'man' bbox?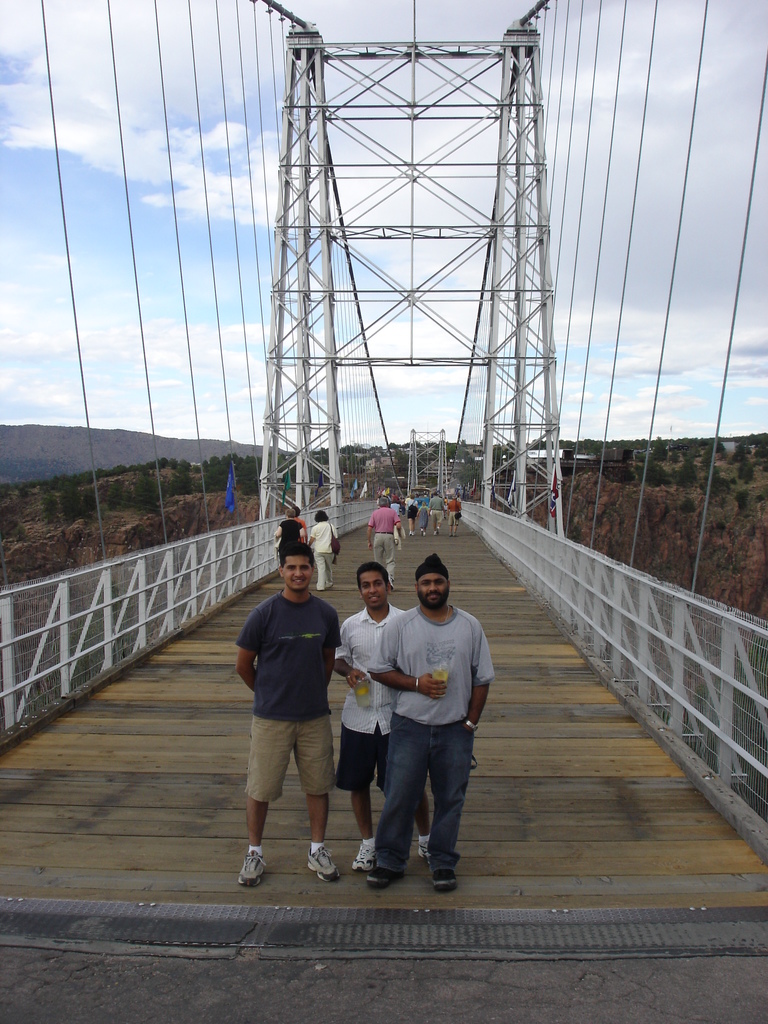
{"x1": 338, "y1": 564, "x2": 431, "y2": 872}
